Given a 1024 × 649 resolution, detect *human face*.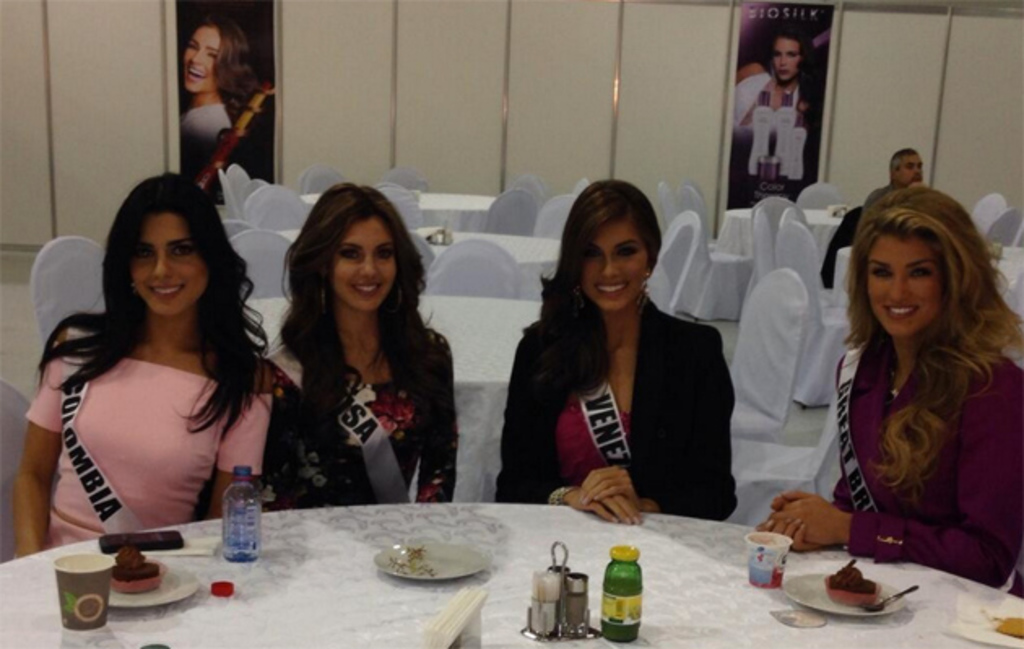
899,156,925,184.
